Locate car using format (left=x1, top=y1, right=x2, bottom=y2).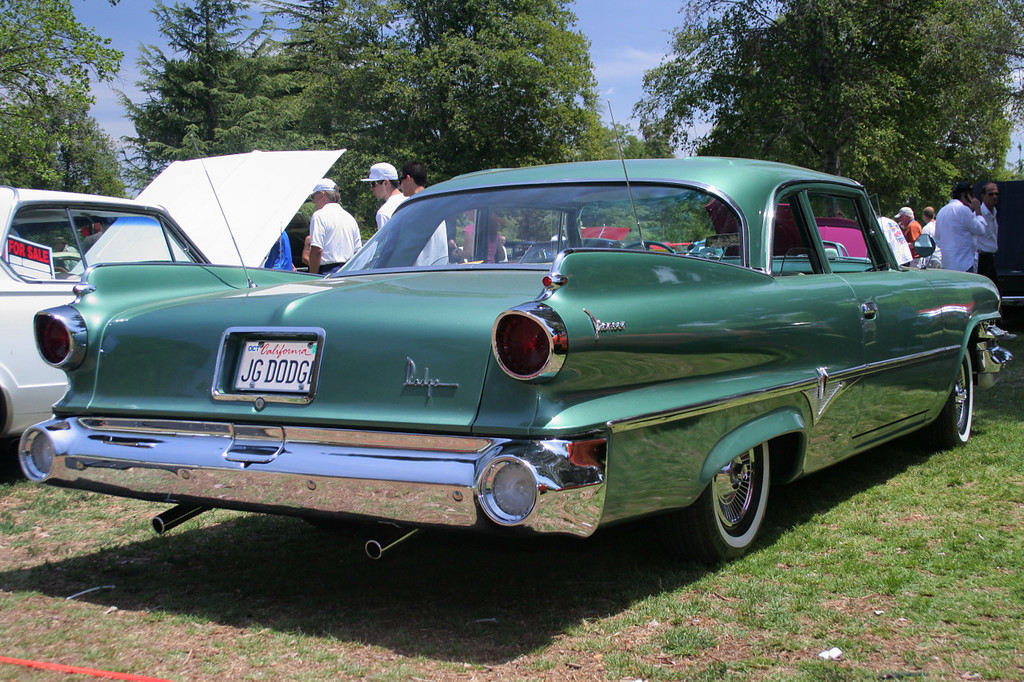
(left=0, top=148, right=348, bottom=473).
